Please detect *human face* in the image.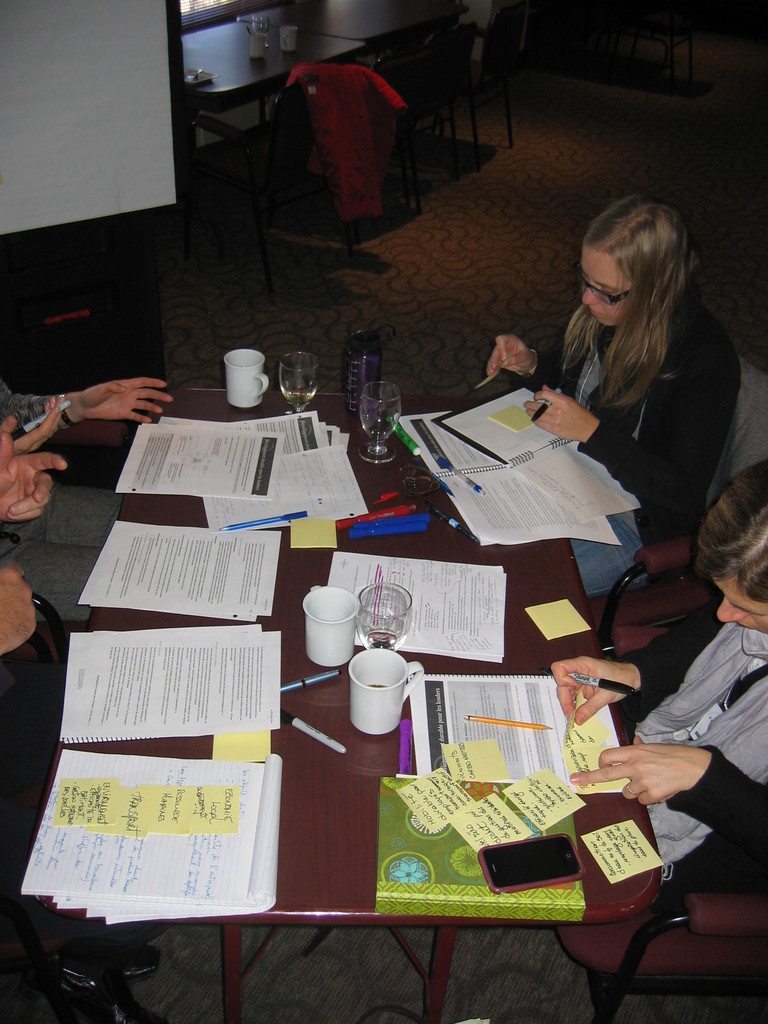
[left=578, top=247, right=634, bottom=328].
